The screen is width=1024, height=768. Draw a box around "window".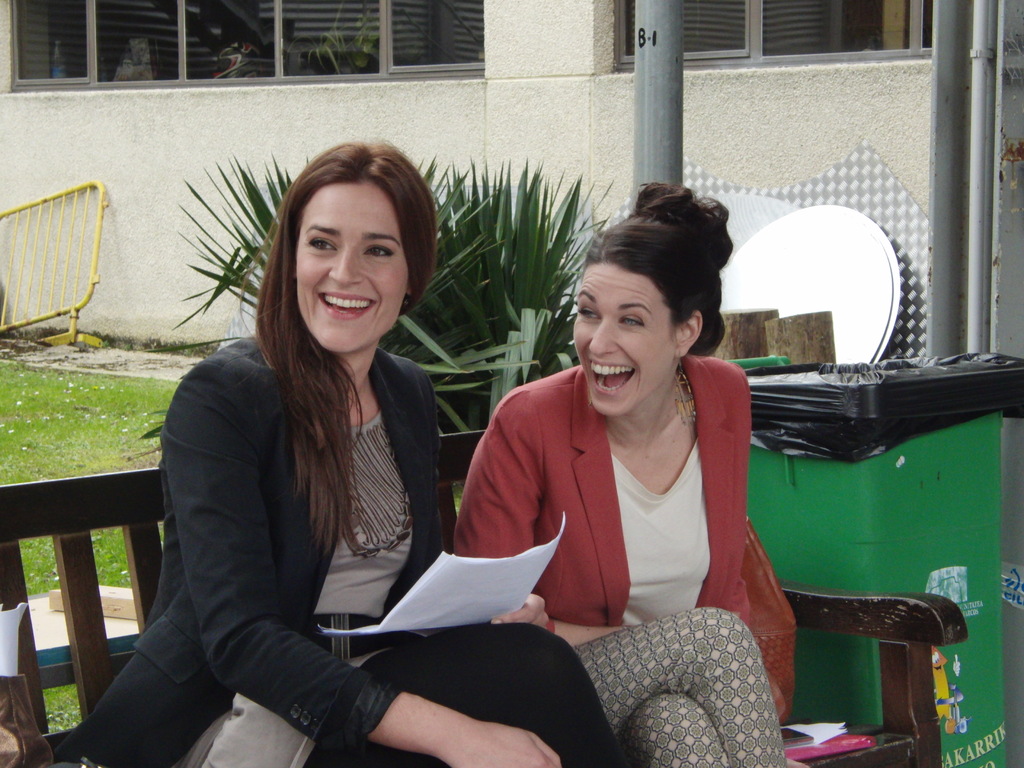
<region>613, 0, 935, 70</region>.
